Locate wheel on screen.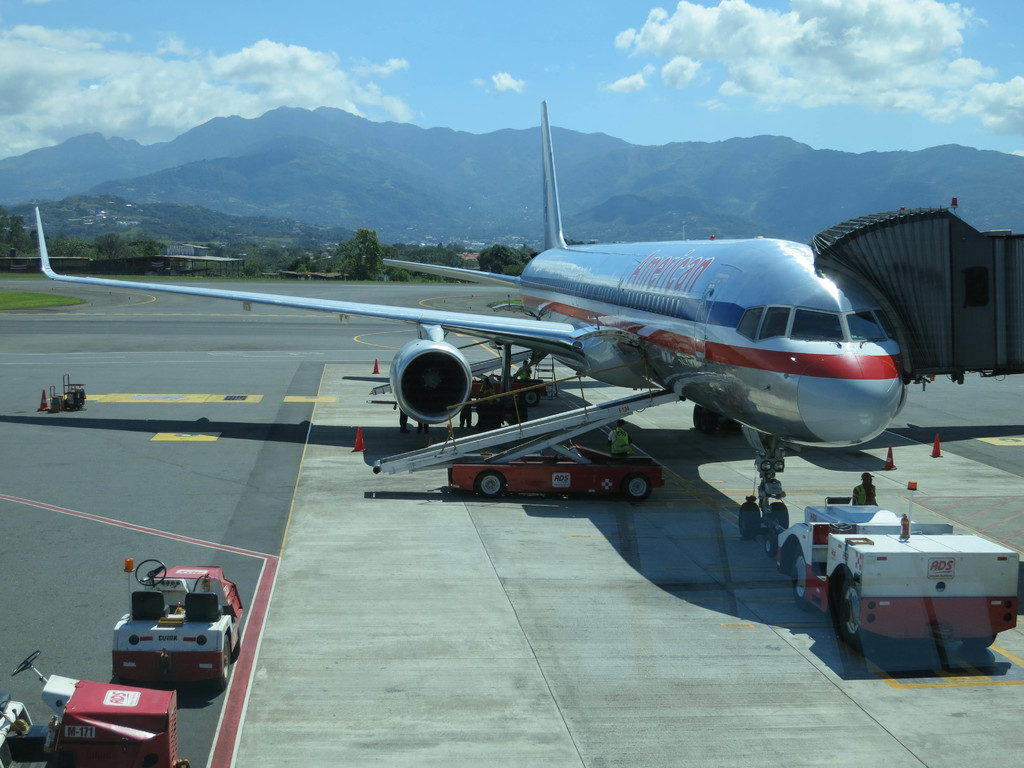
On screen at box=[521, 389, 543, 405].
